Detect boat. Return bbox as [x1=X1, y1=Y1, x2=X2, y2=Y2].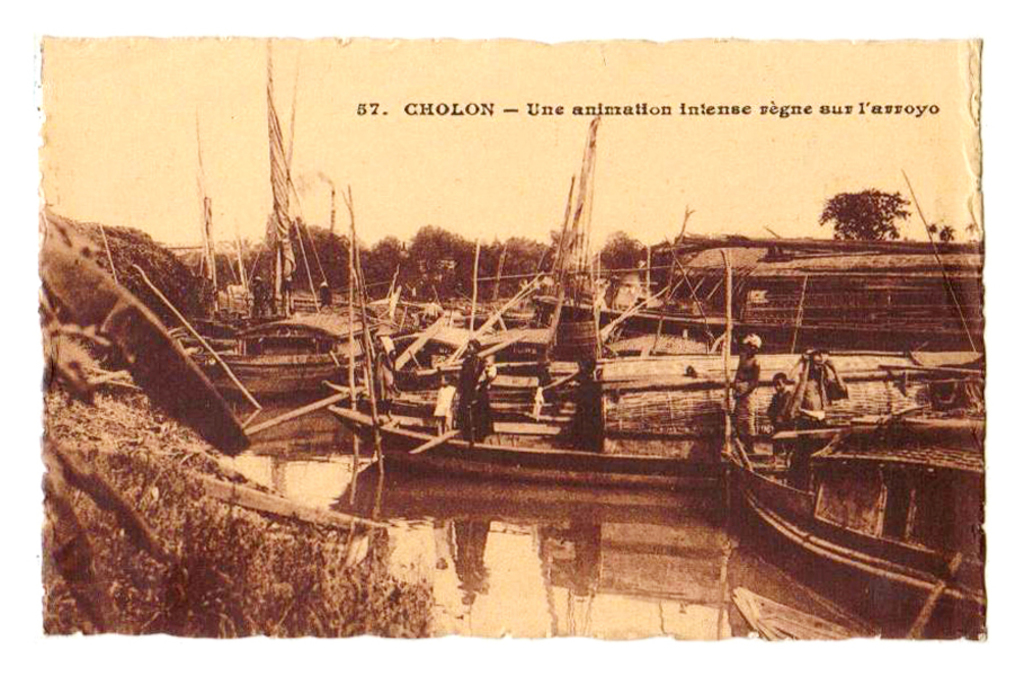
[x1=725, y1=406, x2=986, y2=608].
